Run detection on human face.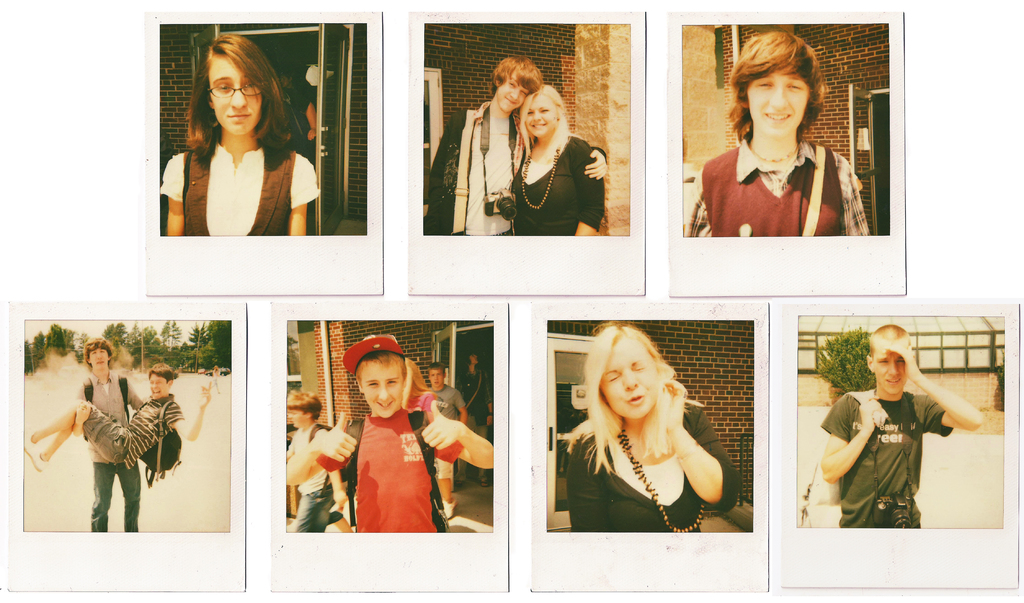
Result: 496/78/530/112.
